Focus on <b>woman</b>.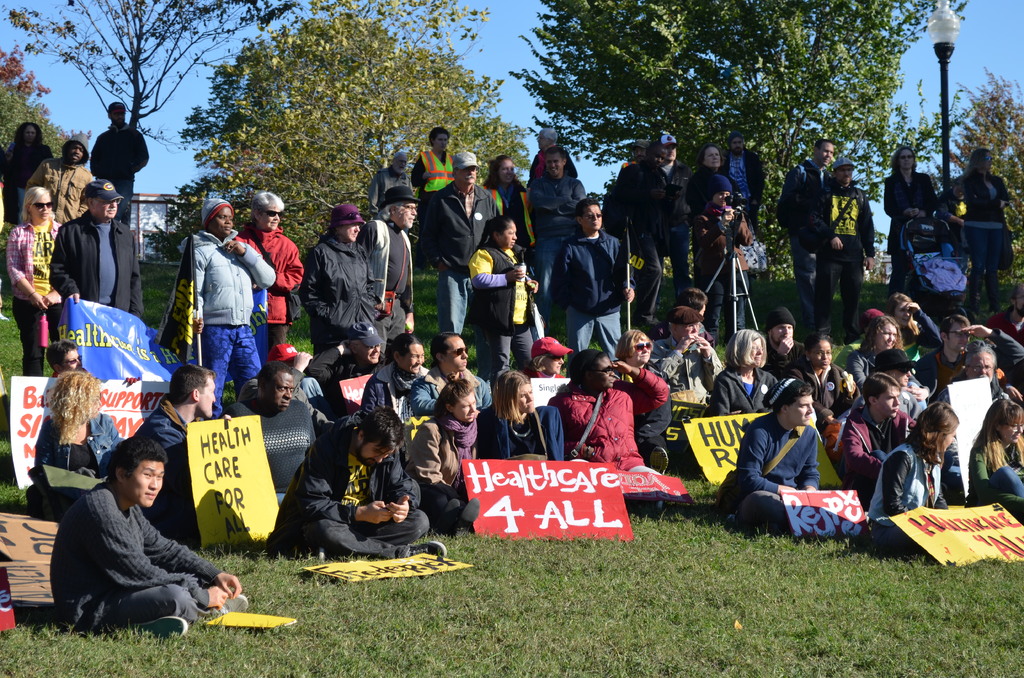
Focused at l=879, t=292, r=940, b=367.
